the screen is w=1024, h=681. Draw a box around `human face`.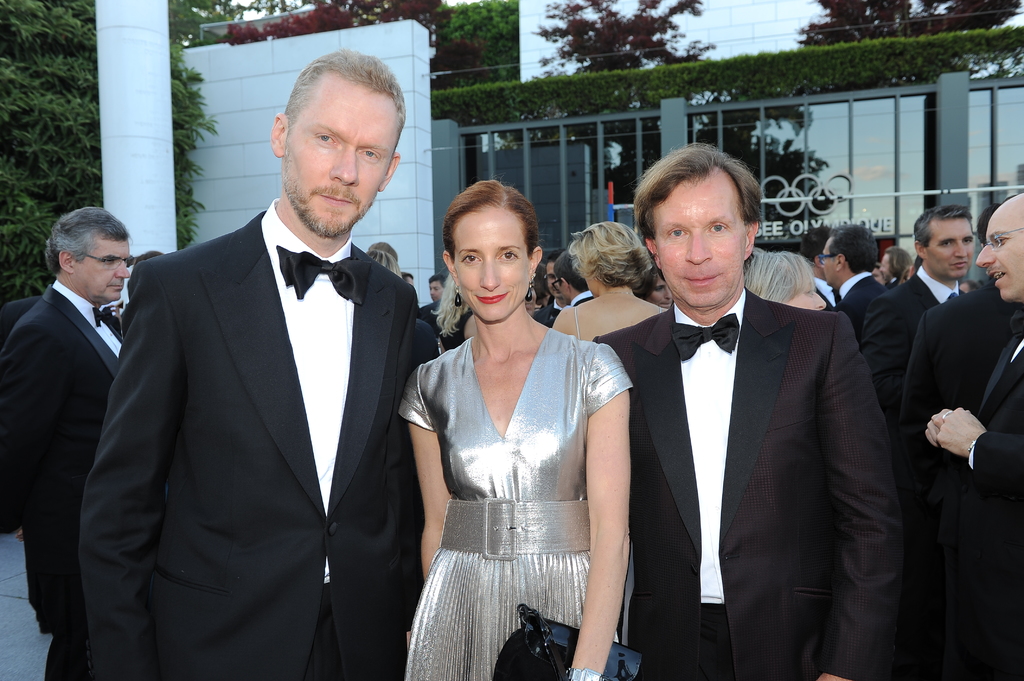
(left=545, top=261, right=560, bottom=298).
